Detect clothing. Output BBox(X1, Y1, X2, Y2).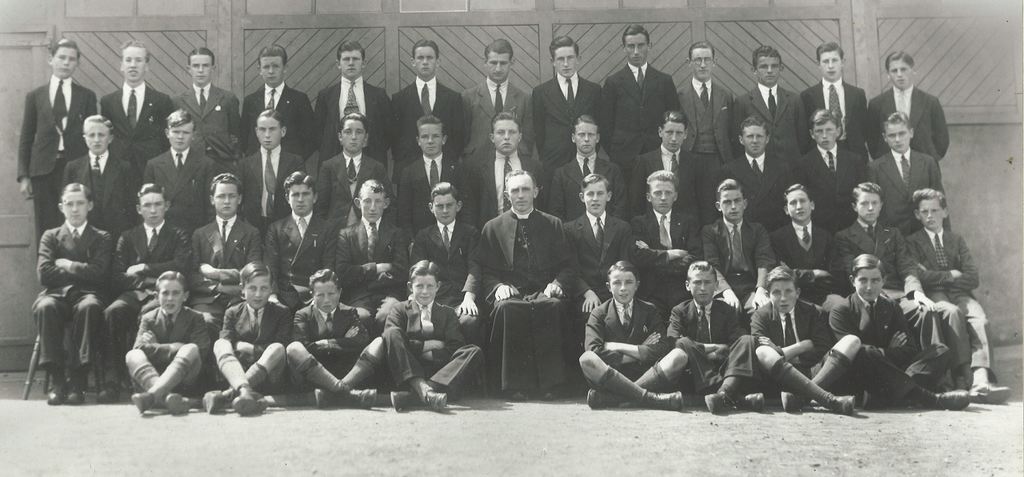
BBox(336, 213, 407, 338).
